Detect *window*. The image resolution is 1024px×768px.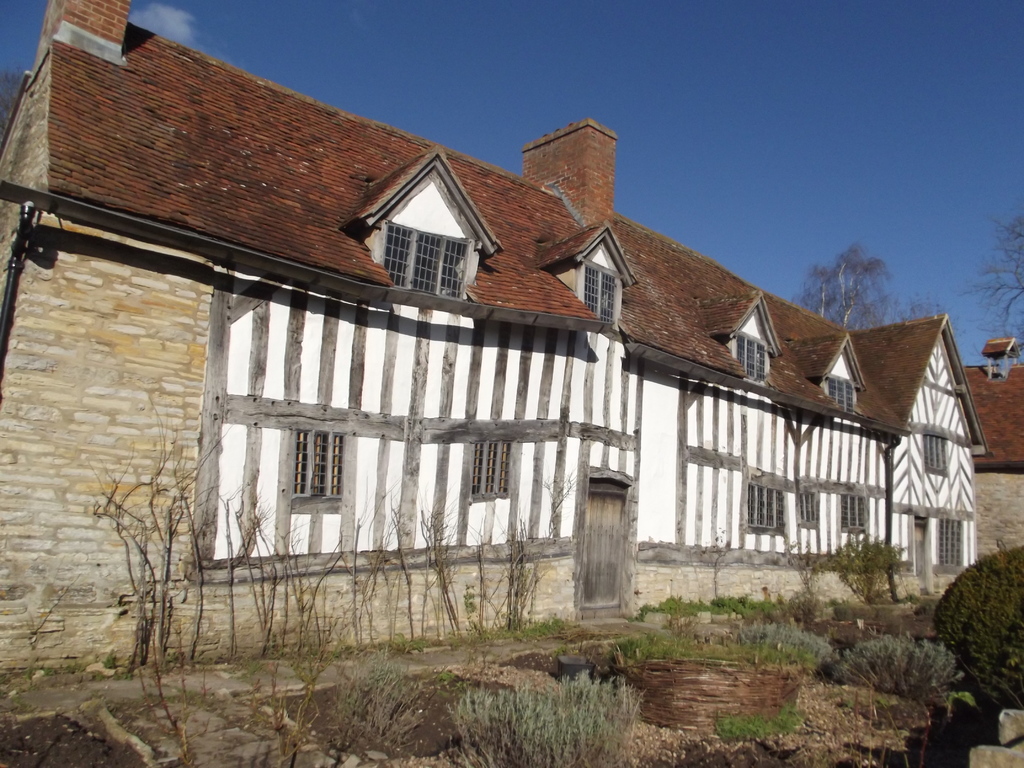
[813, 336, 874, 420].
